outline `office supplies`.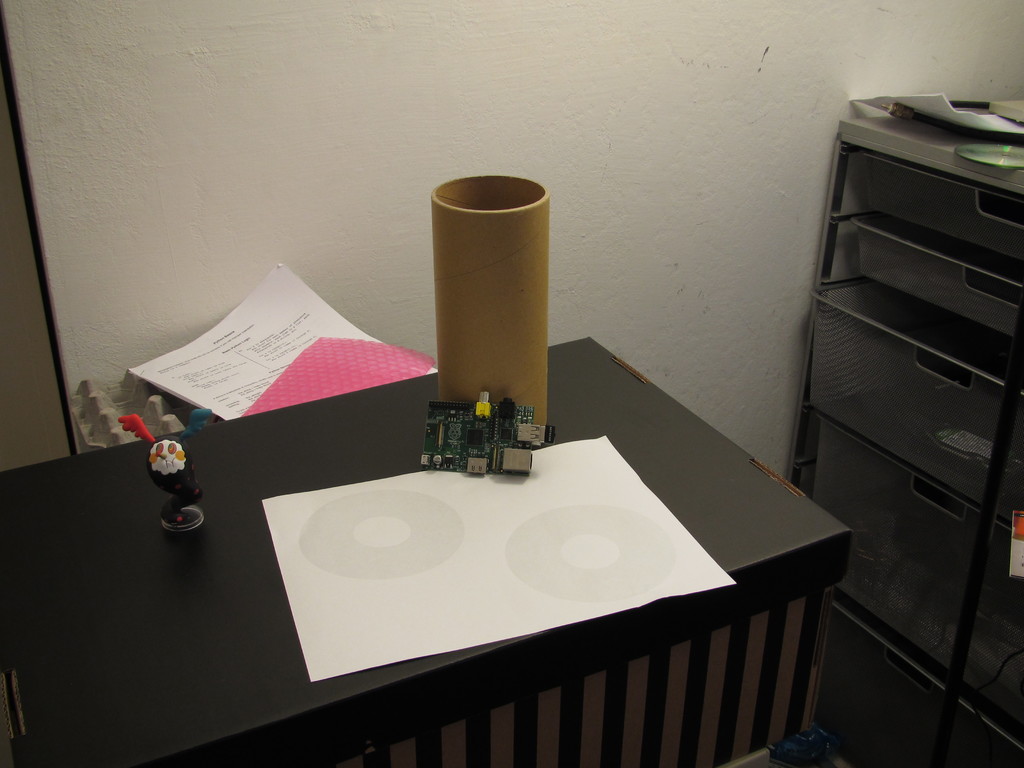
Outline: pyautogui.locateOnScreen(433, 394, 528, 481).
